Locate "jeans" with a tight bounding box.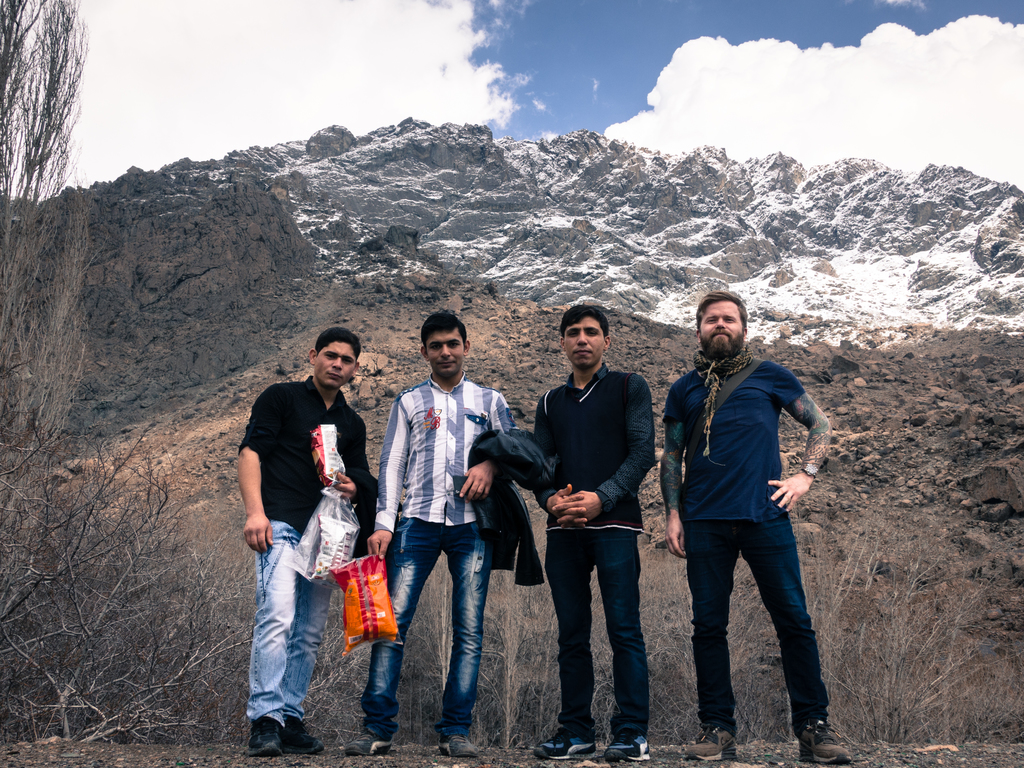
box(540, 522, 650, 736).
